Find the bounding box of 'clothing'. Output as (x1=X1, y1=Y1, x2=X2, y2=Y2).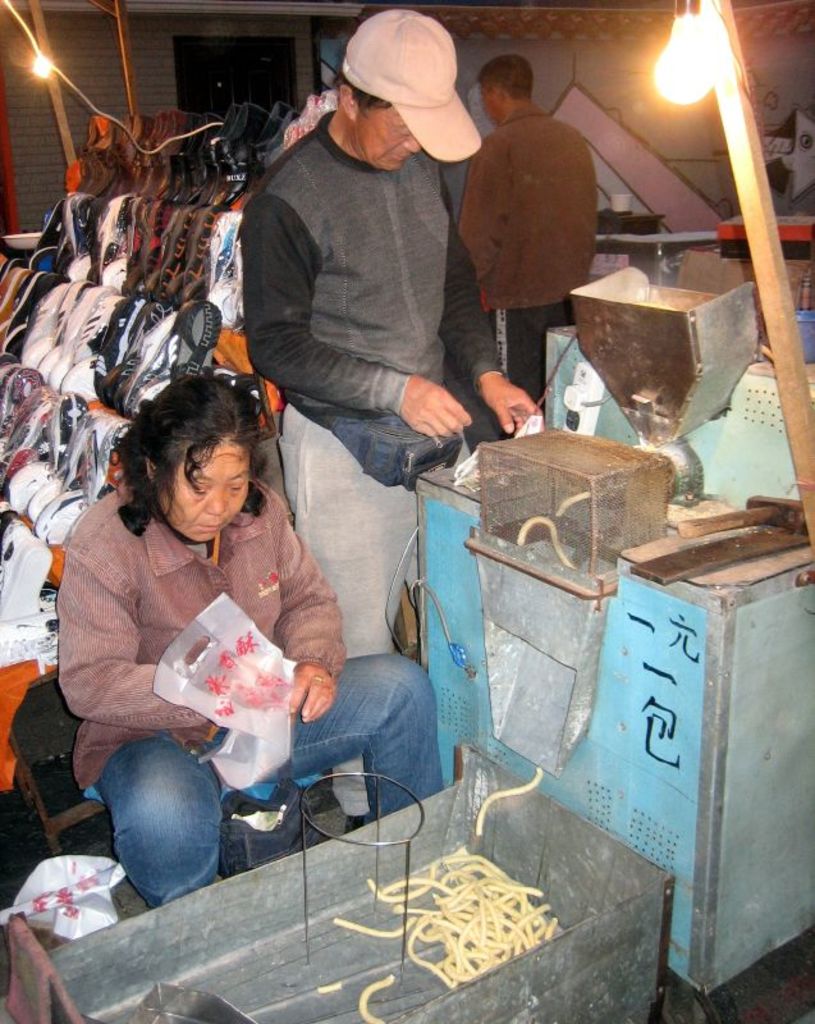
(x1=233, y1=123, x2=507, y2=819).
